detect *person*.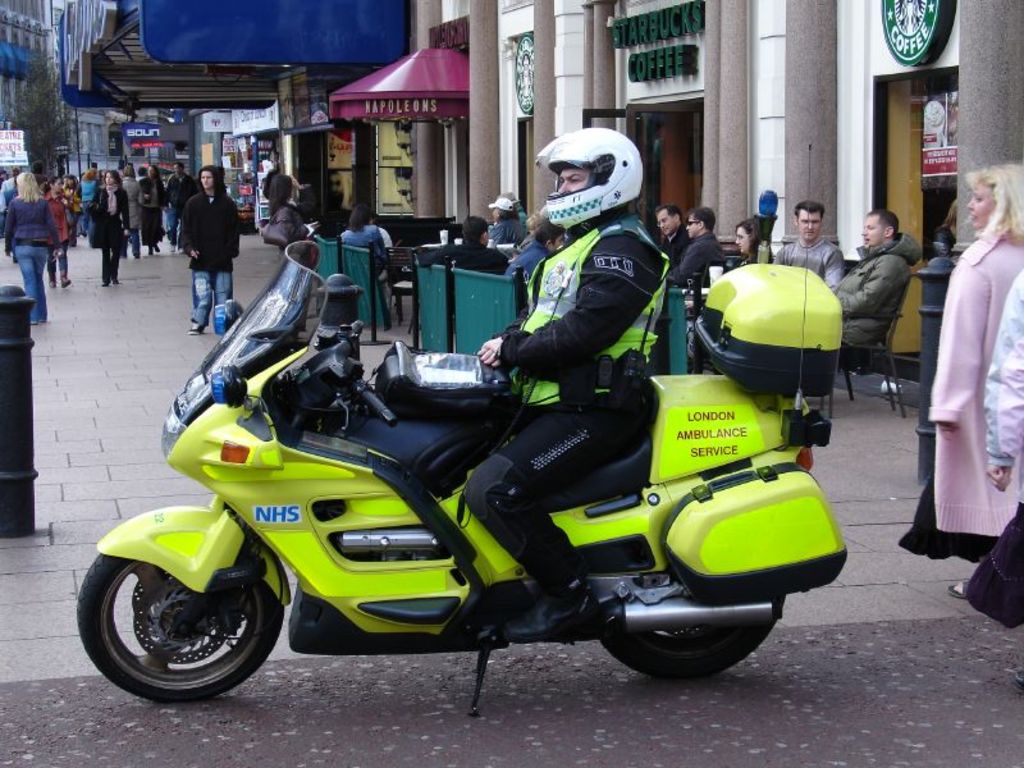
Detected at x1=500 y1=191 x2=529 y2=234.
